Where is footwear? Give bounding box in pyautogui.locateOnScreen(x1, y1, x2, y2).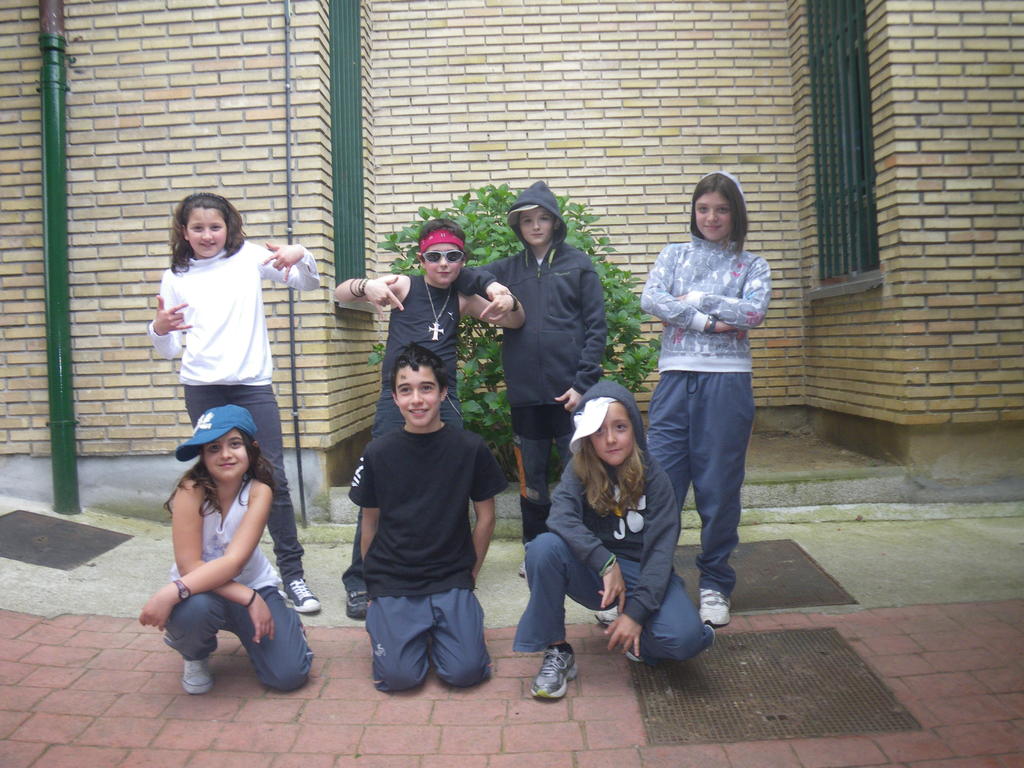
pyautogui.locateOnScreen(342, 591, 377, 618).
